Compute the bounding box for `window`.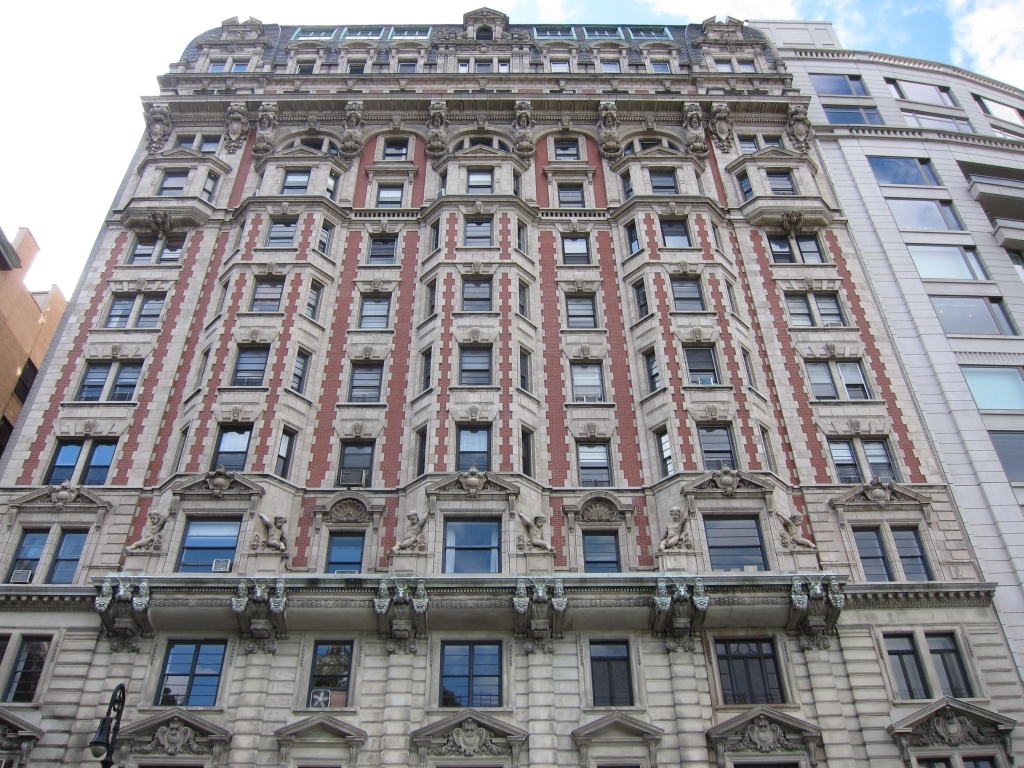
439 640 502 707.
